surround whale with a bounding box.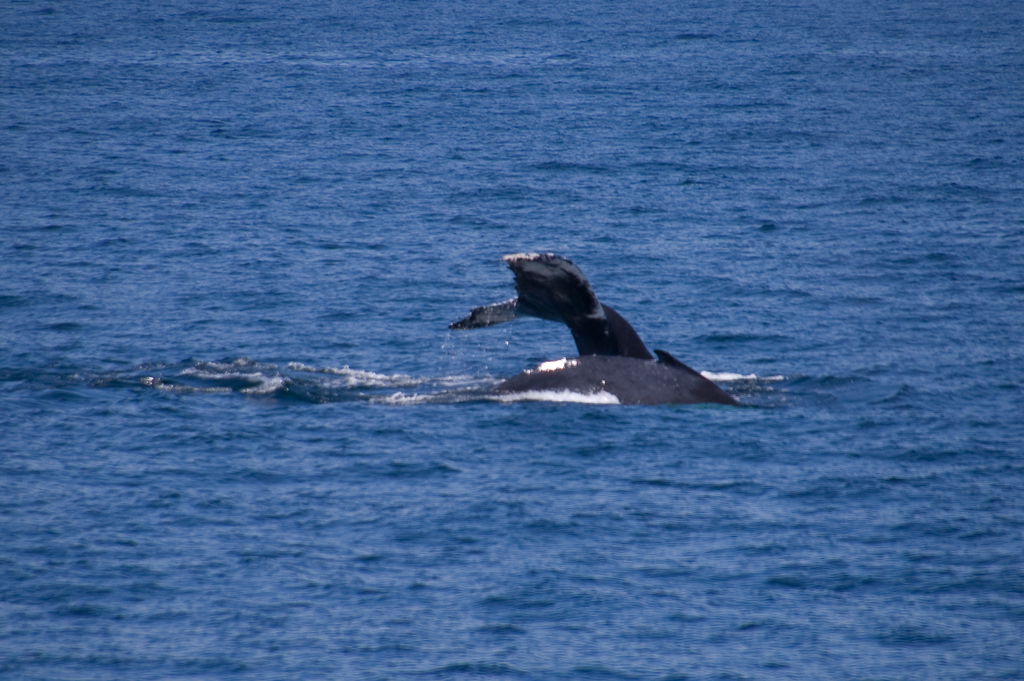
bbox=[471, 349, 737, 407].
